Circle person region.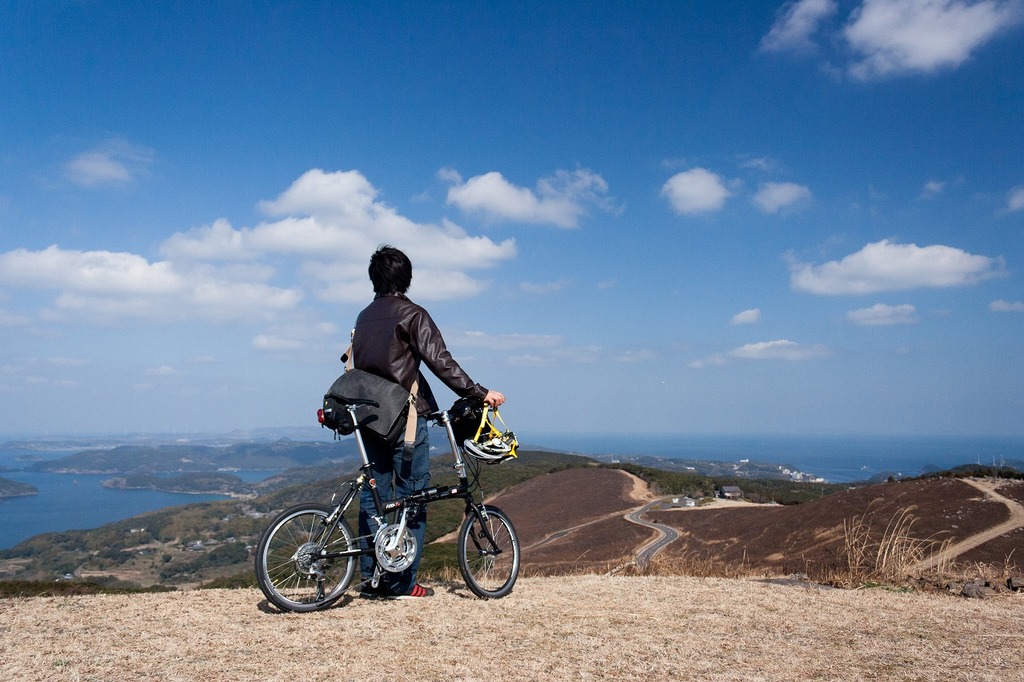
Region: [329, 249, 495, 600].
